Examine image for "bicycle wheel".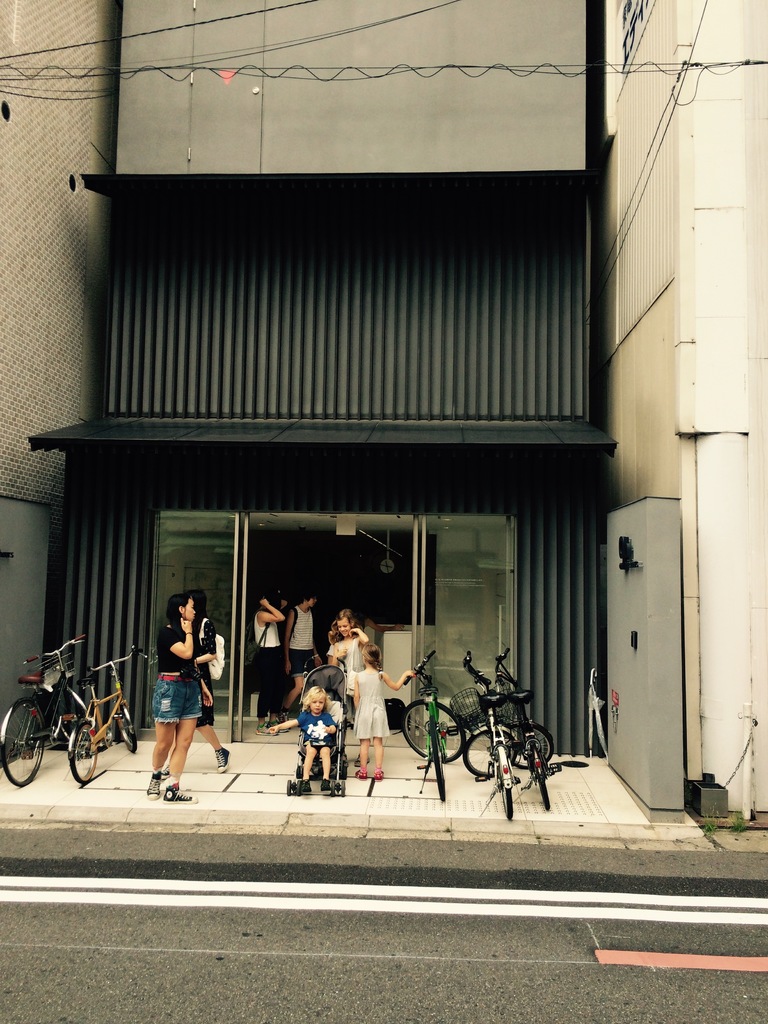
Examination result: bbox=[397, 699, 465, 762].
